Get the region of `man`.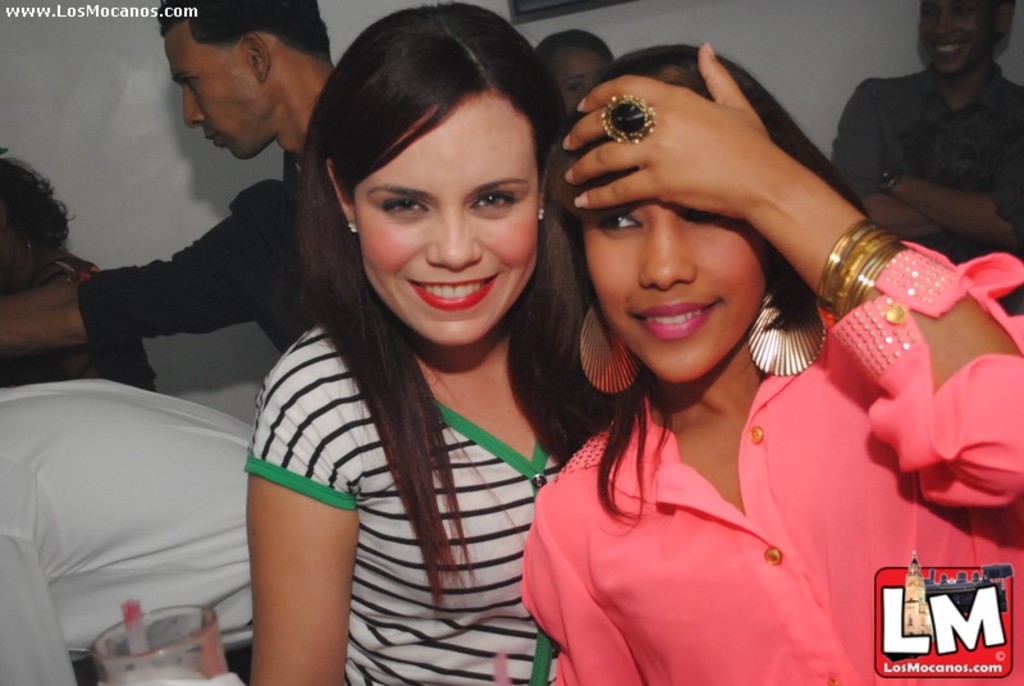
<region>835, 1, 1023, 234</region>.
